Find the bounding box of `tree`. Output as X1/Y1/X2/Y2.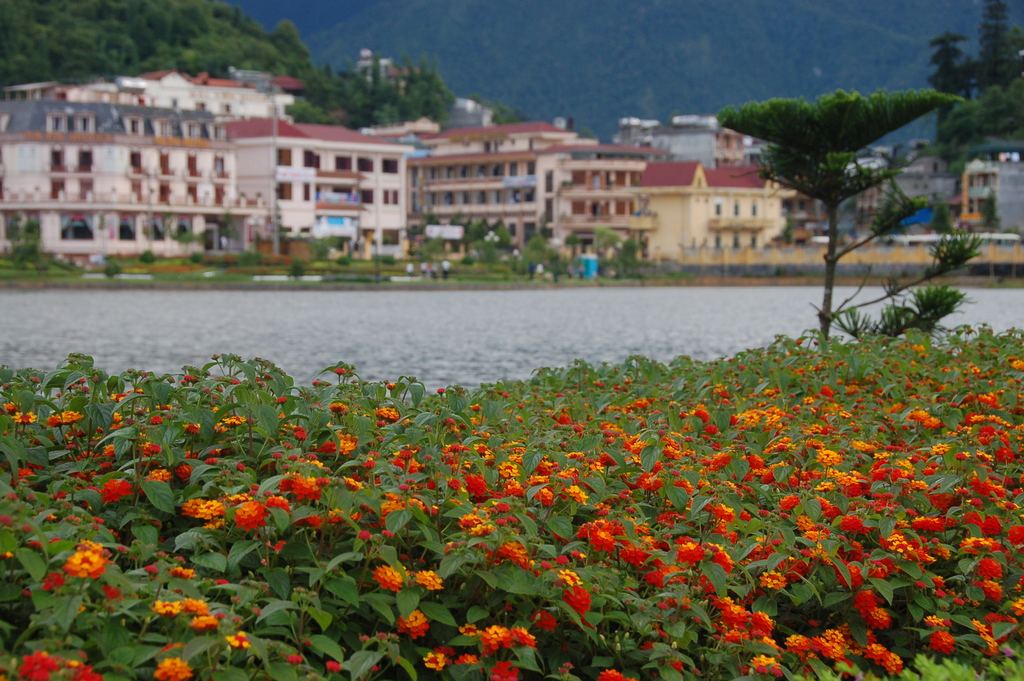
927/0/1023/192.
